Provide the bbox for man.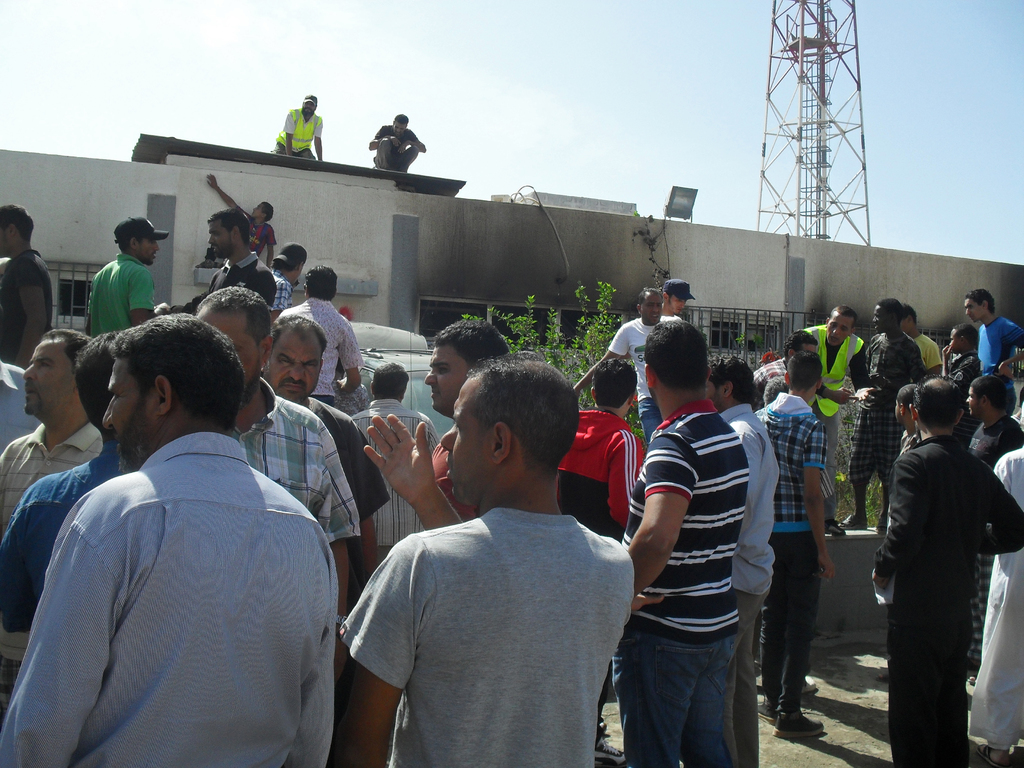
(x1=869, y1=373, x2=1023, y2=767).
